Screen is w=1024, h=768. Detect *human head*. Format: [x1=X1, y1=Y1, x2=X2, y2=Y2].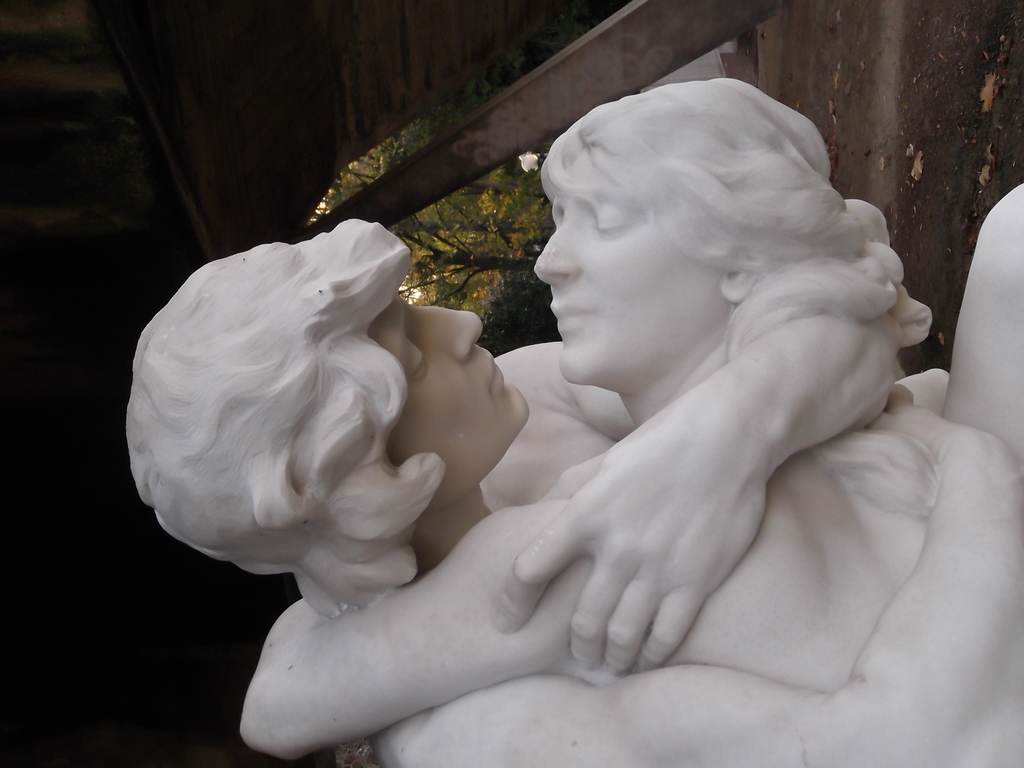
[x1=132, y1=244, x2=460, y2=640].
